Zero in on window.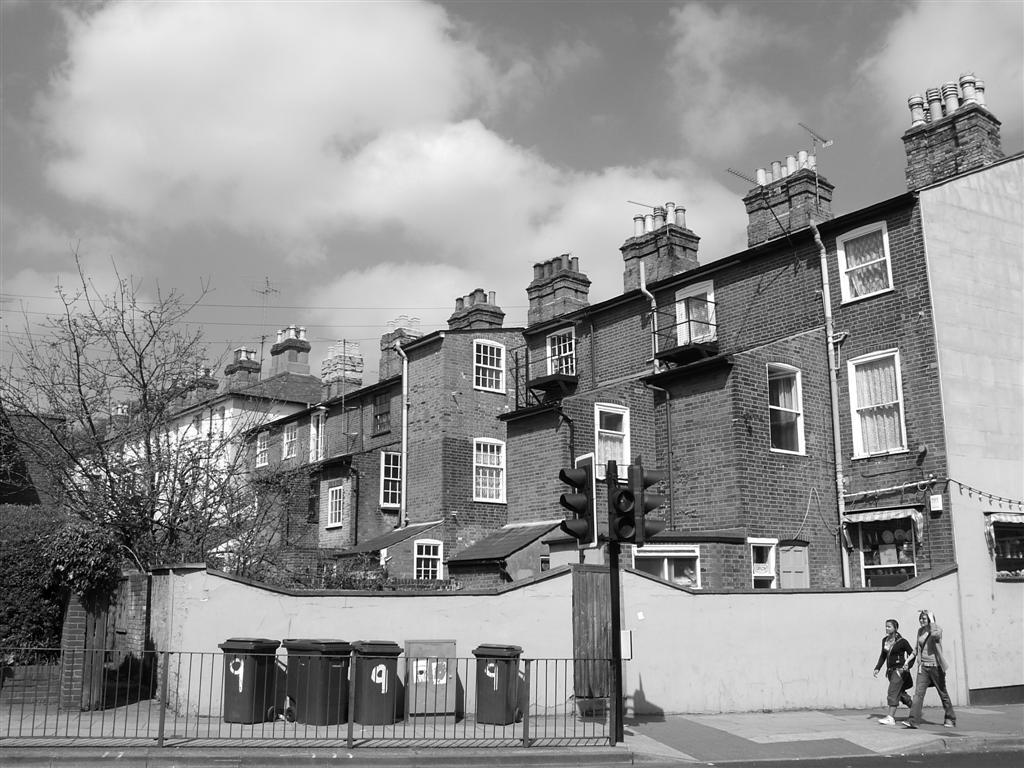
Zeroed in: locate(326, 482, 344, 526).
